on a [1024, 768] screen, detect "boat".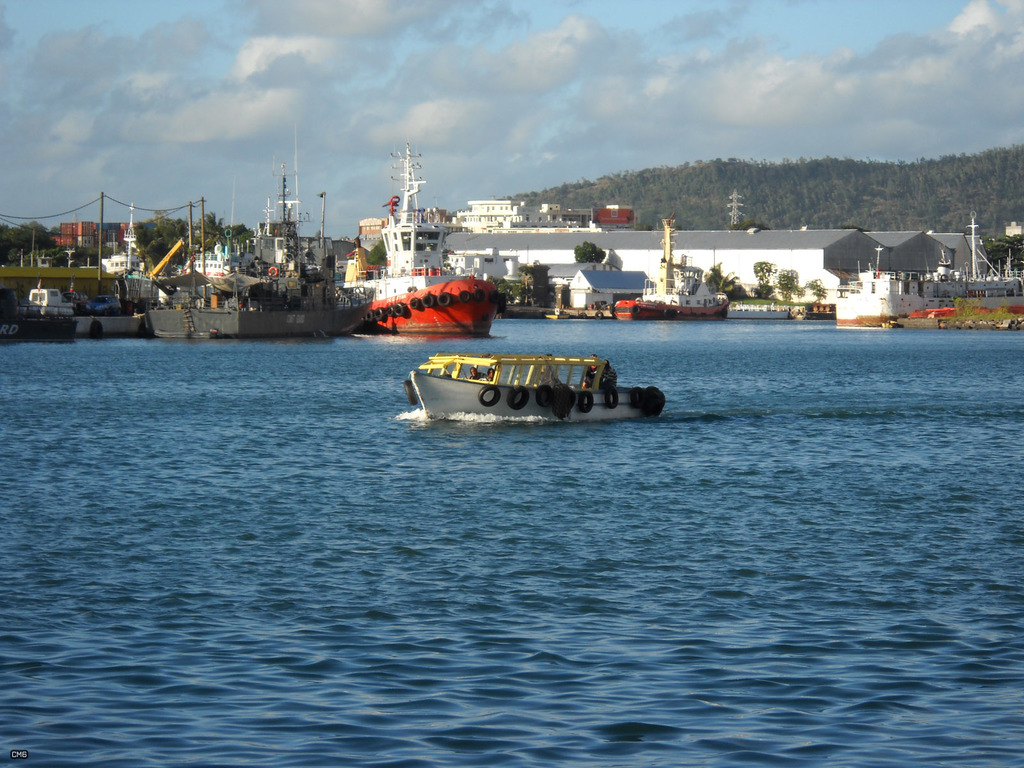
545, 307, 570, 322.
